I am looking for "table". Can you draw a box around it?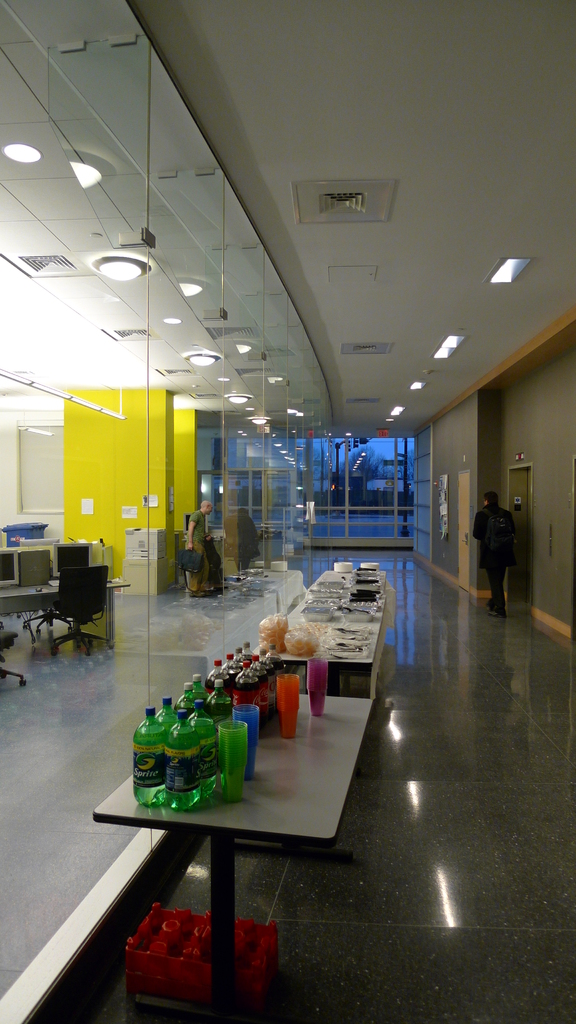
Sure, the bounding box is <region>261, 560, 388, 714</region>.
